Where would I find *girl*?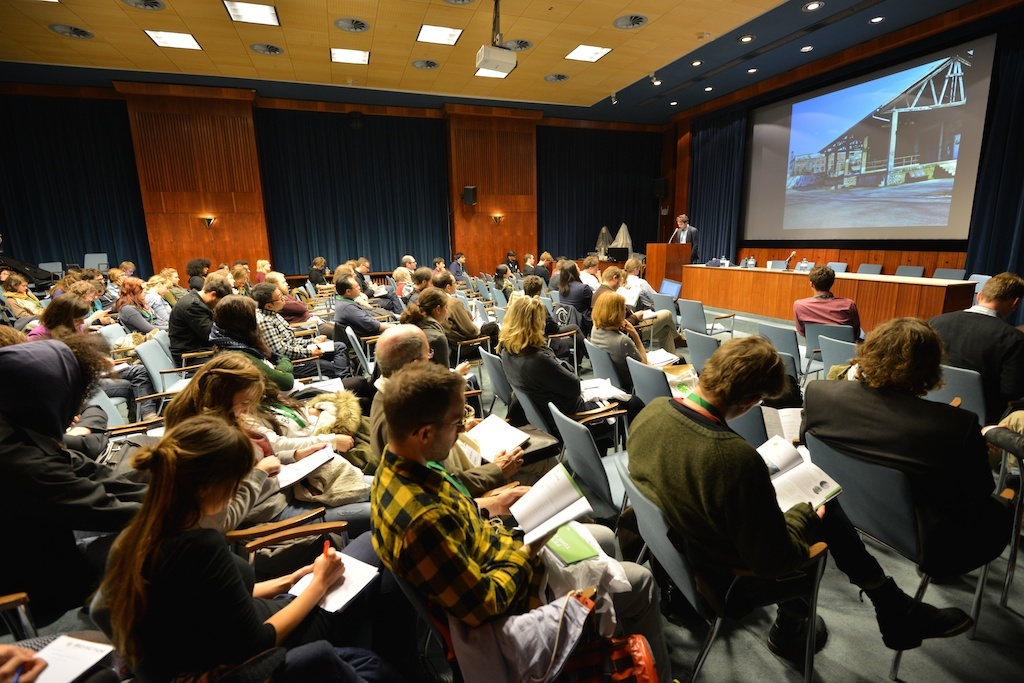
At Rect(166, 351, 261, 436).
